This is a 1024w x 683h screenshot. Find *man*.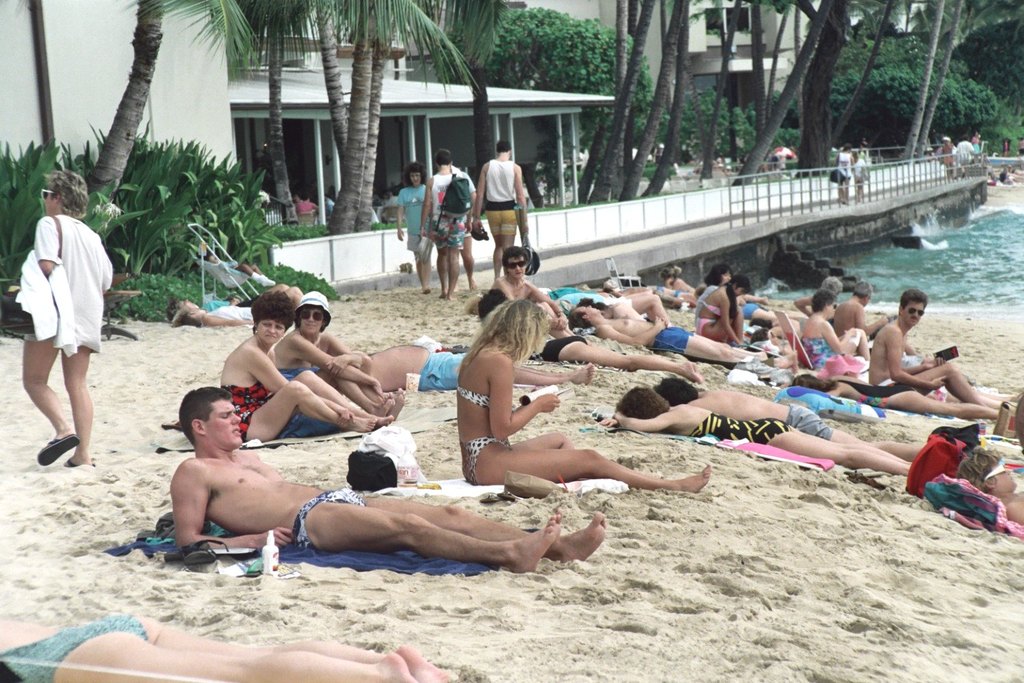
Bounding box: (left=831, top=143, right=851, bottom=206).
